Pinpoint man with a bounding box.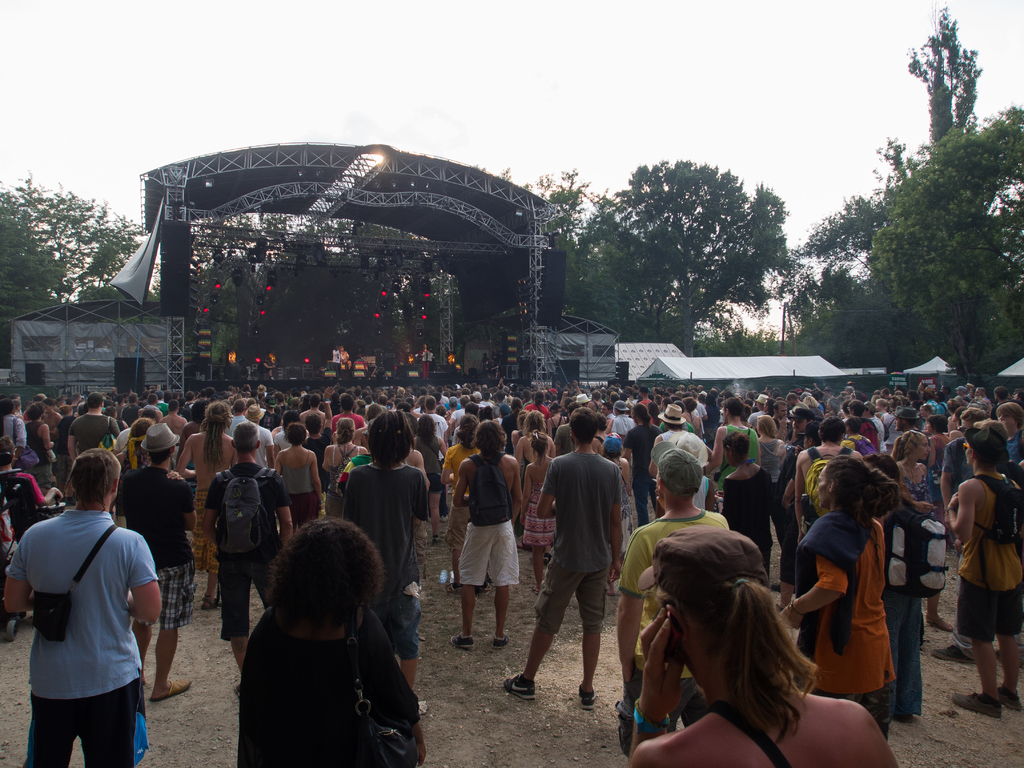
box=[644, 401, 691, 479].
